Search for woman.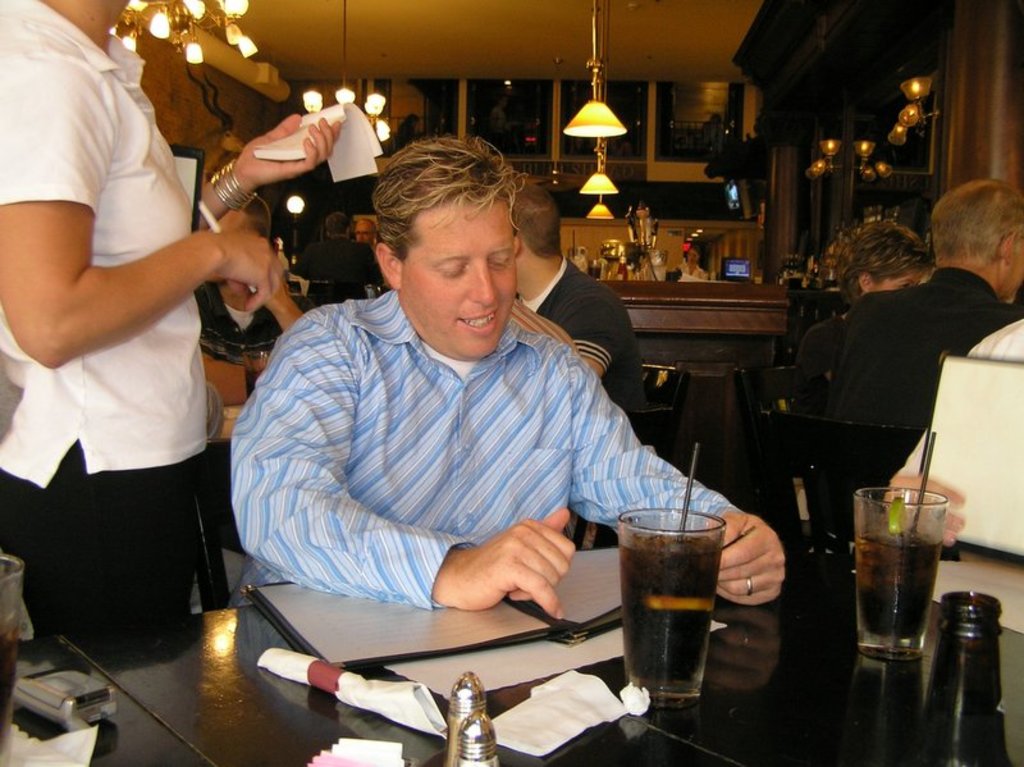
Found at region(0, 0, 346, 643).
